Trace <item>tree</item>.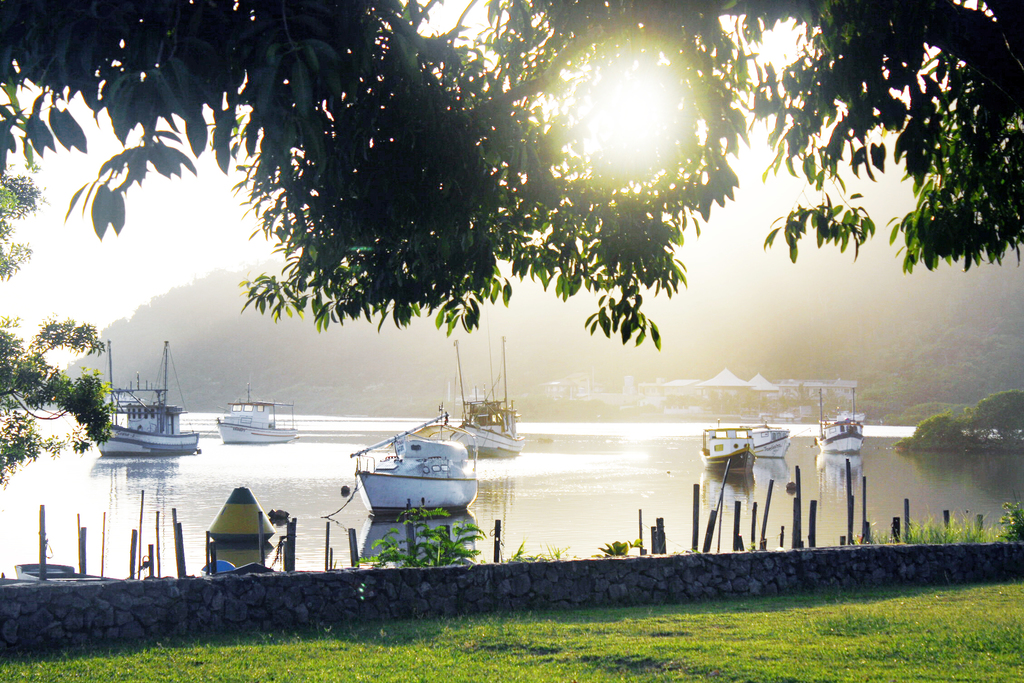
Traced to rect(0, 162, 115, 484).
